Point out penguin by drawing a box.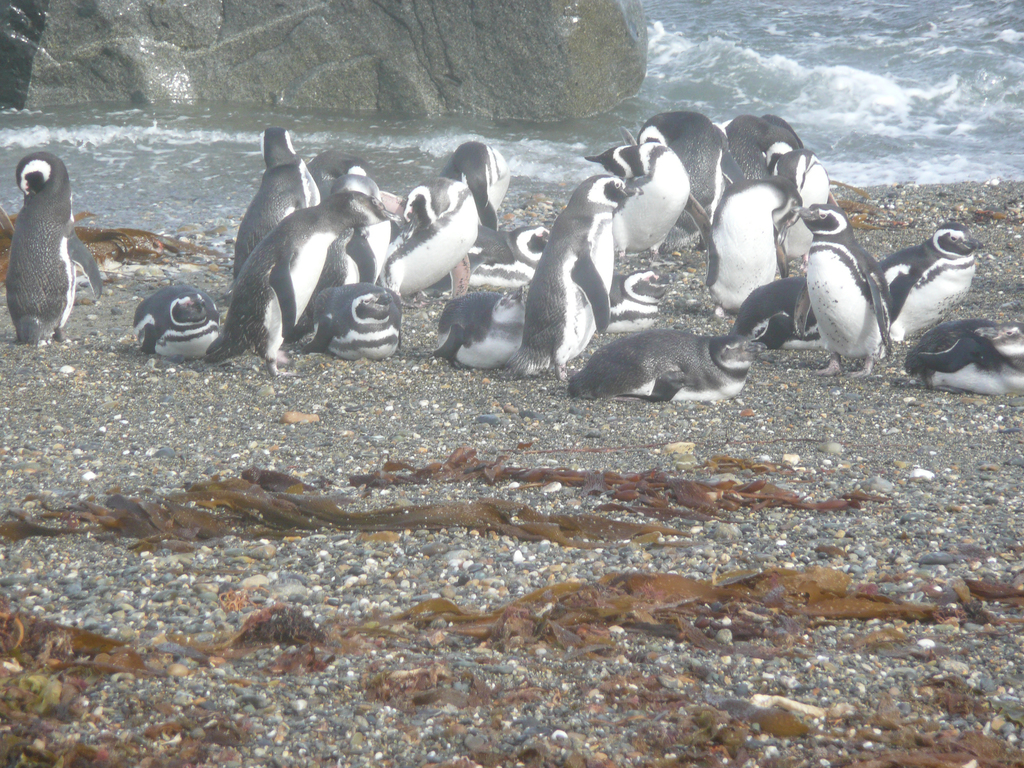
(0, 151, 105, 347).
